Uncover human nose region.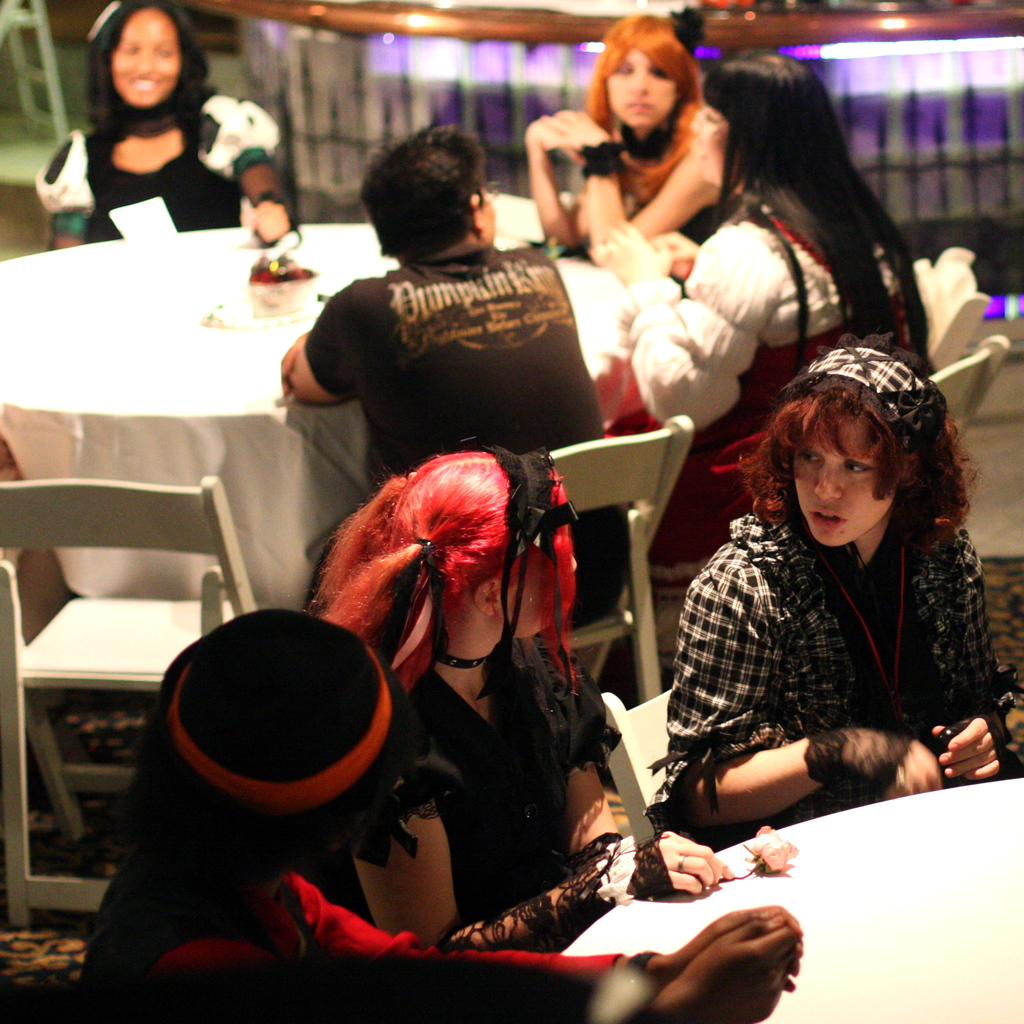
Uncovered: BBox(130, 53, 152, 76).
